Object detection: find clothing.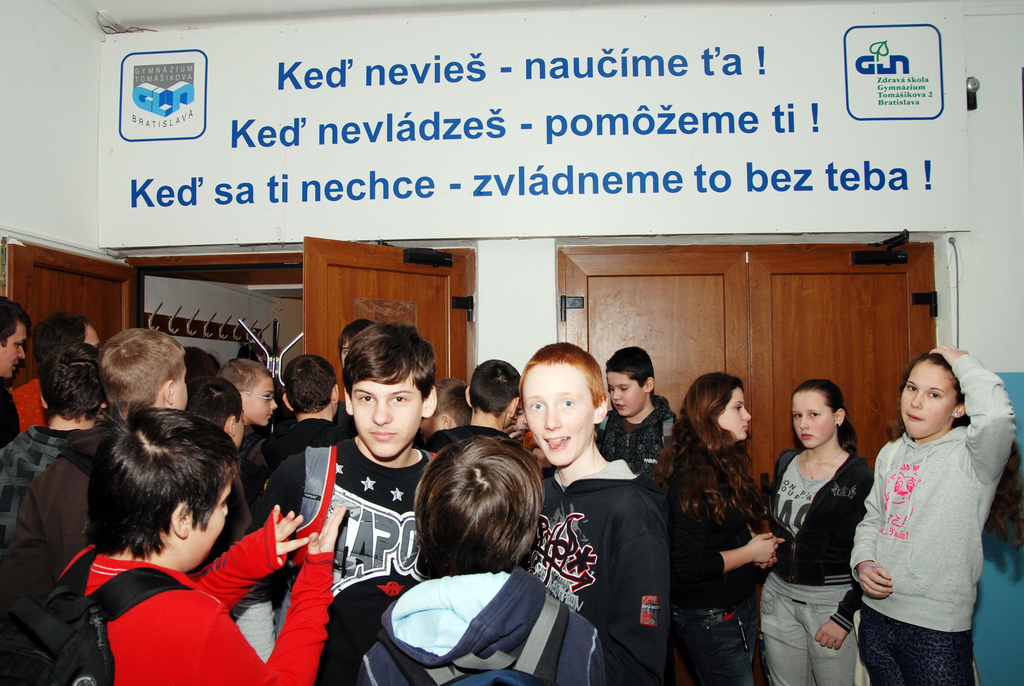
<box>260,414,346,469</box>.
